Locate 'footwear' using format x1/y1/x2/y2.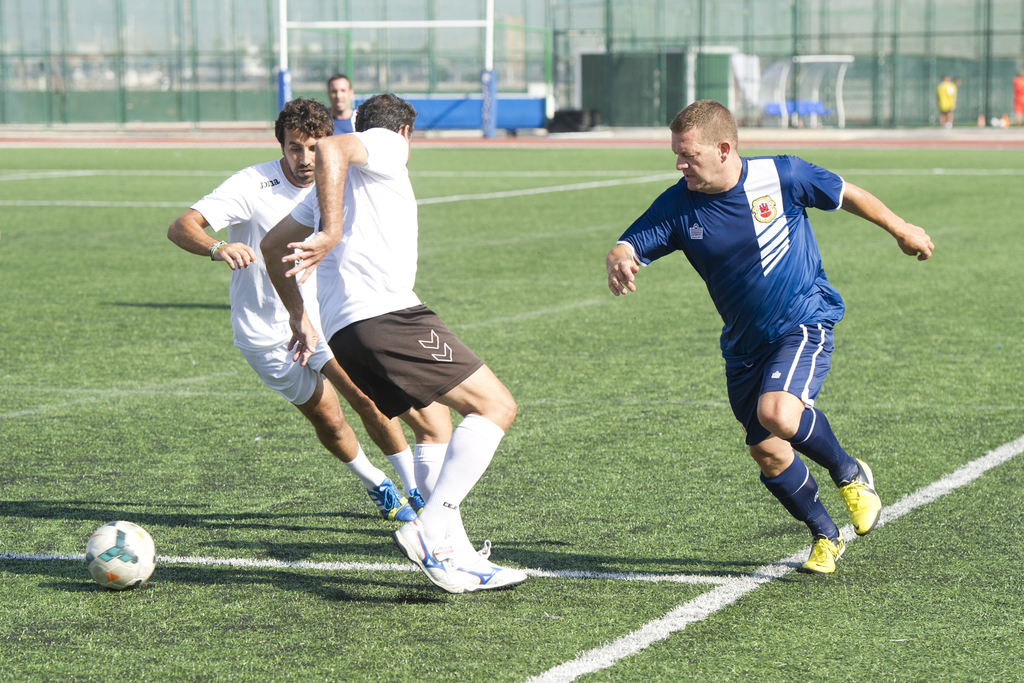
445/537/528/591.
